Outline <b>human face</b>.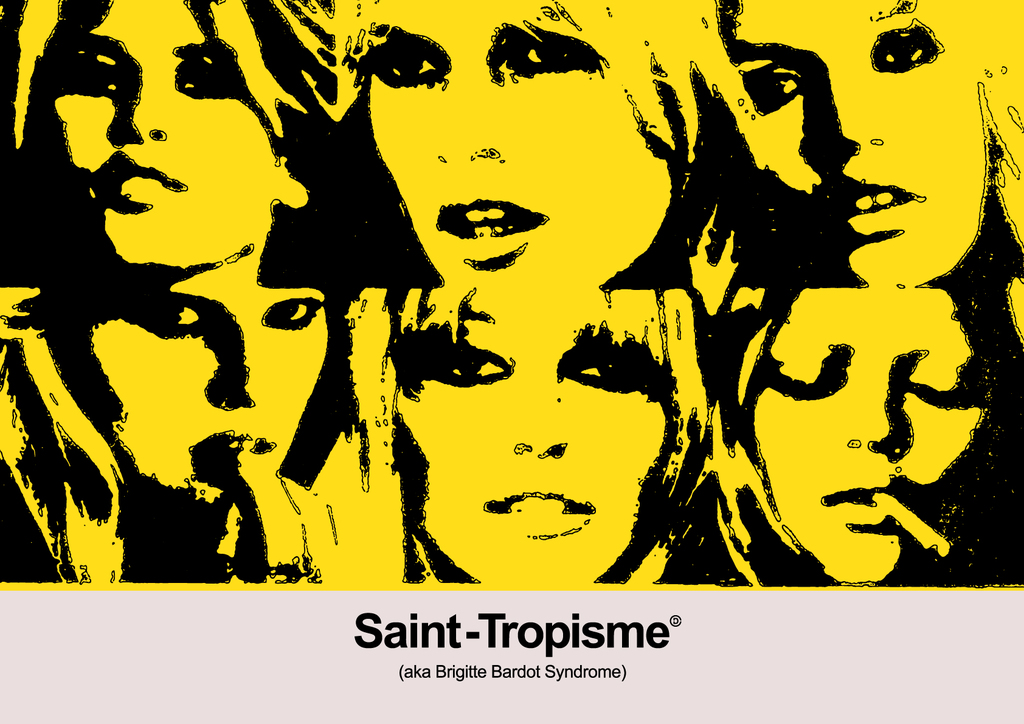
Outline: crop(371, 0, 665, 293).
